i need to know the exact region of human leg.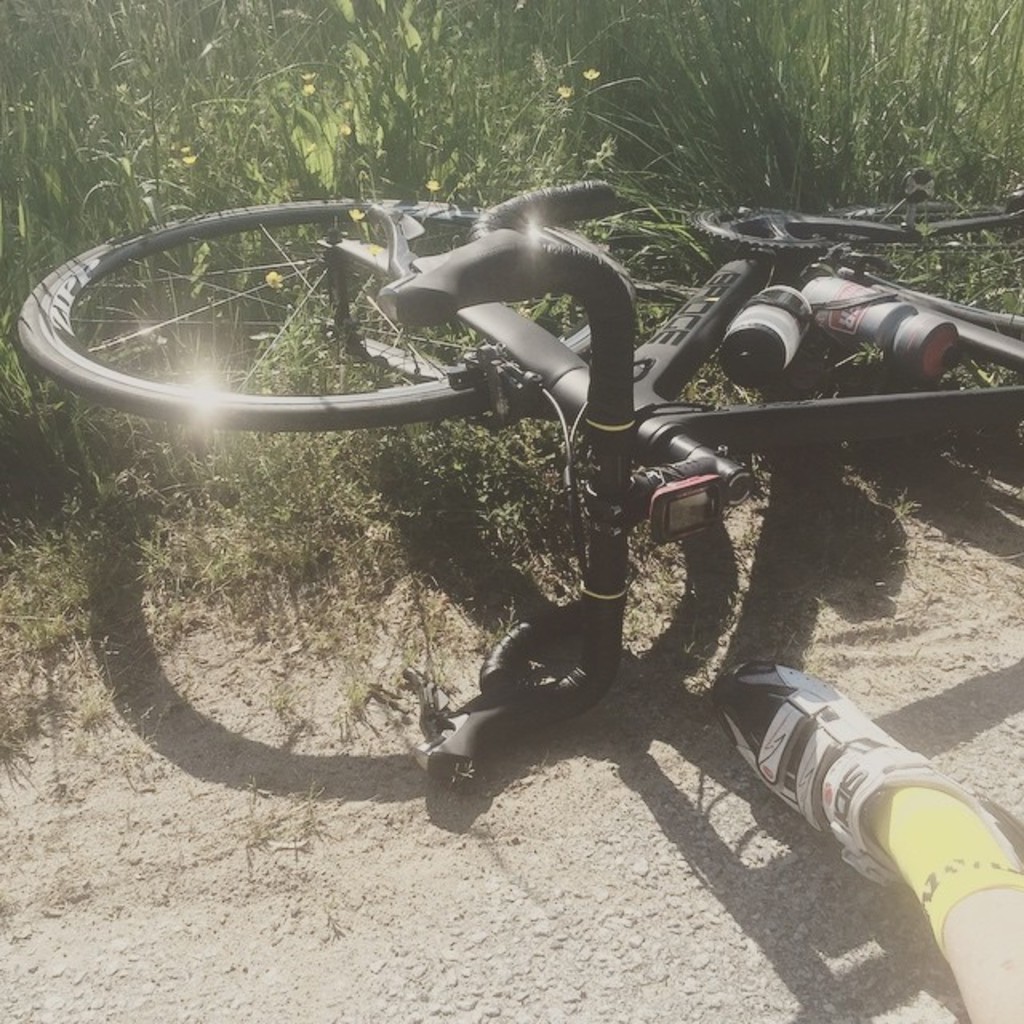
Region: region(714, 662, 1022, 1022).
